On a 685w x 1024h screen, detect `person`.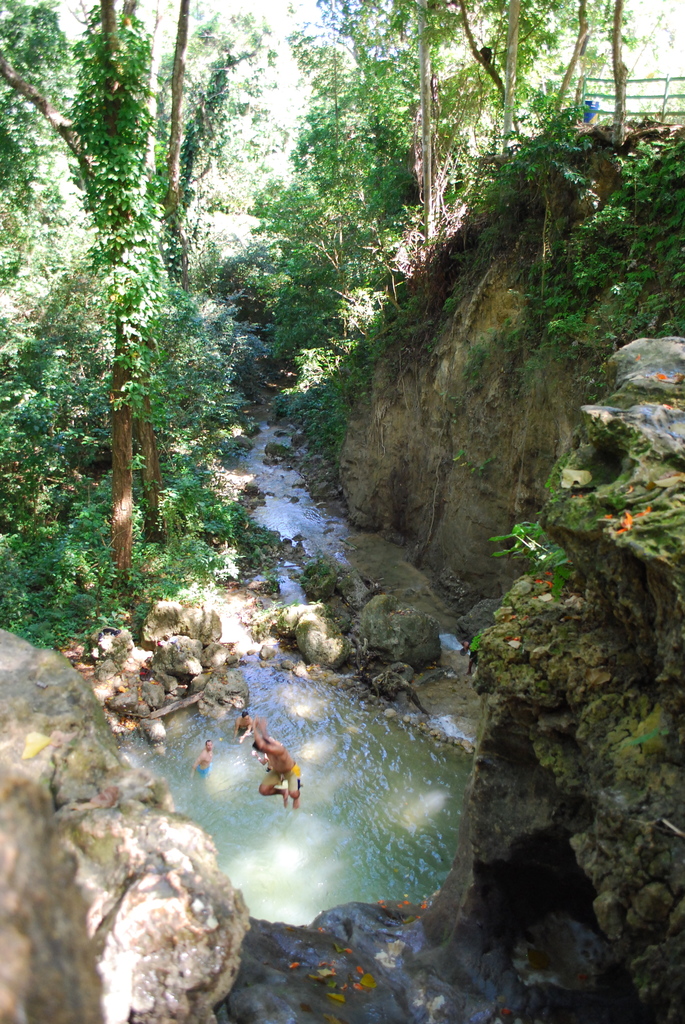
BBox(189, 740, 217, 786).
